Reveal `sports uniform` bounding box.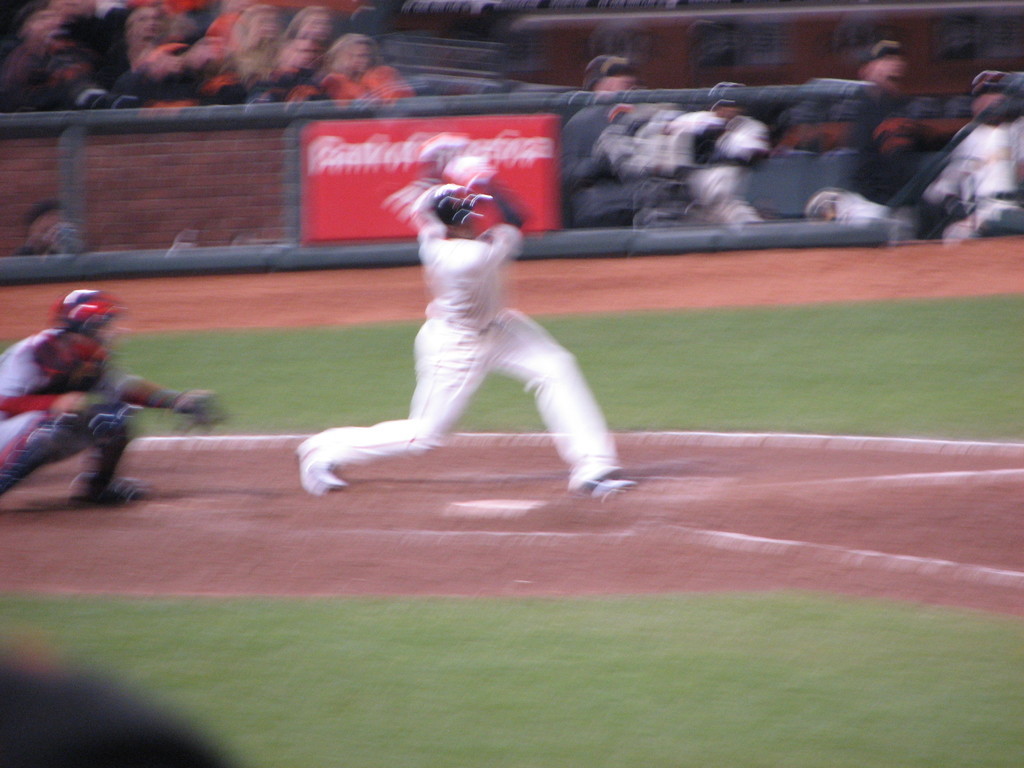
Revealed: <bbox>0, 311, 142, 515</bbox>.
